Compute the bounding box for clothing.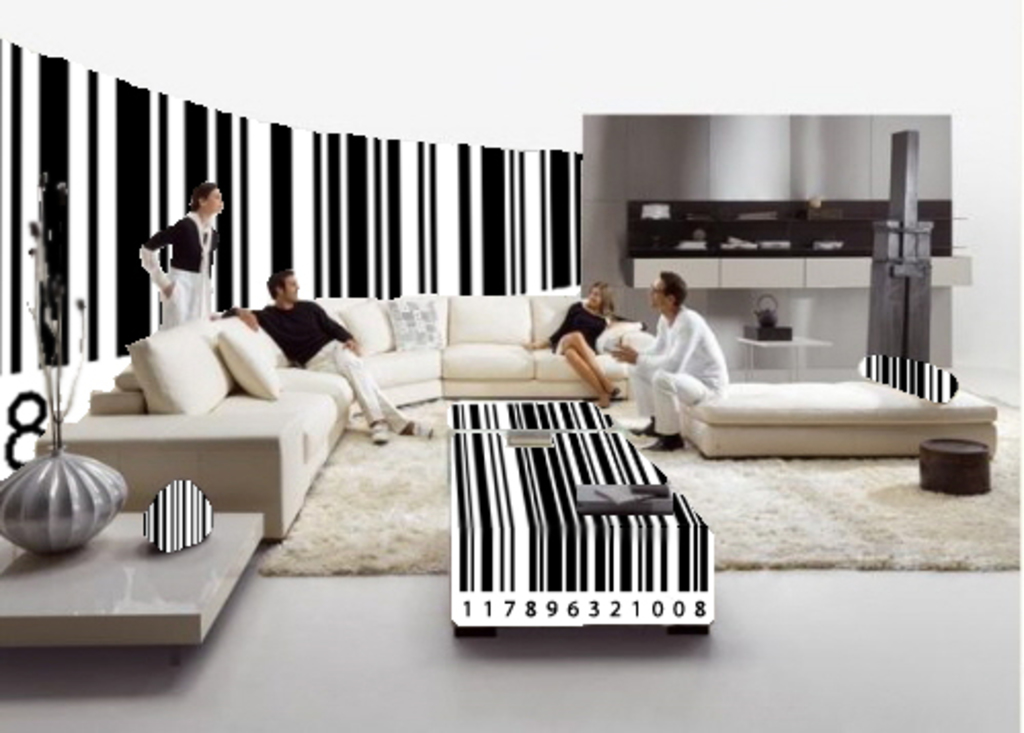
<box>546,302,607,355</box>.
